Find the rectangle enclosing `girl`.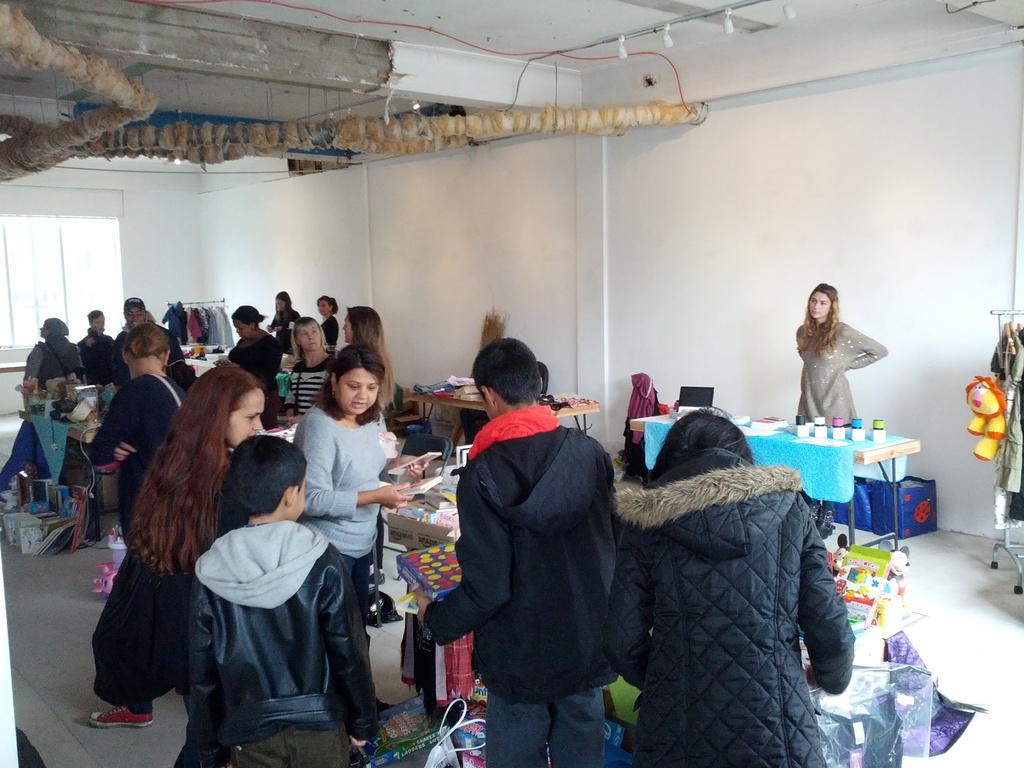
region(796, 284, 886, 424).
